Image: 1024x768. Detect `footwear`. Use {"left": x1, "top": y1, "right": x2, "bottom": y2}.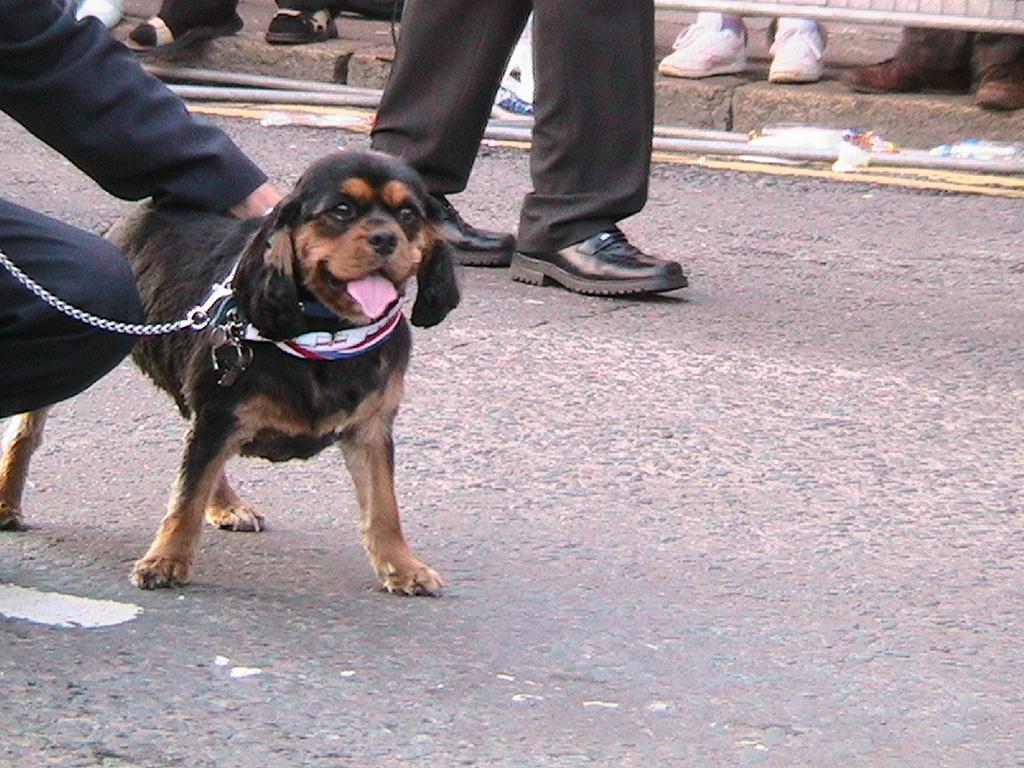
{"left": 508, "top": 225, "right": 686, "bottom": 297}.
